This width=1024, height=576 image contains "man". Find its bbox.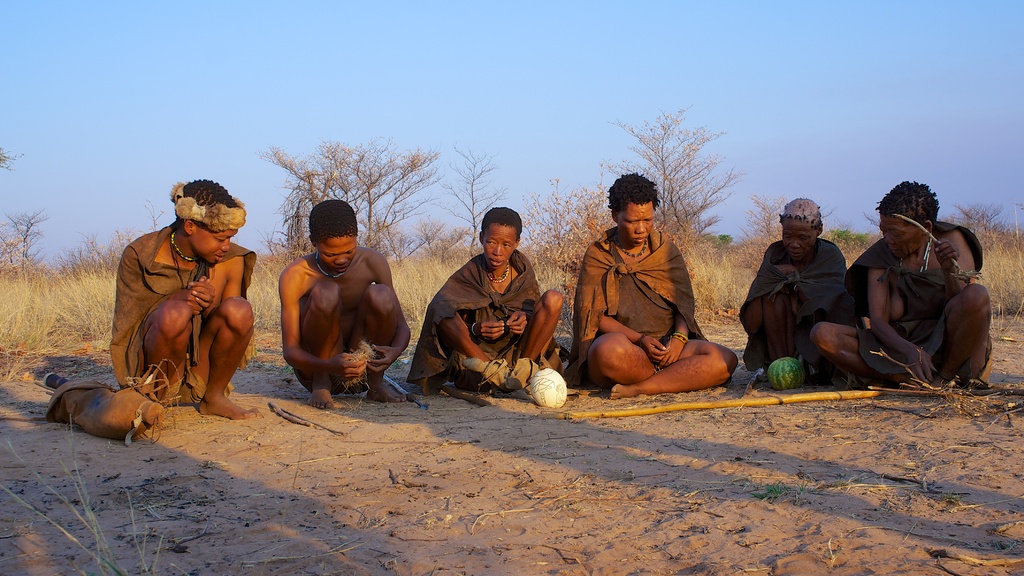
pyautogui.locateOnScreen(742, 199, 876, 381).
